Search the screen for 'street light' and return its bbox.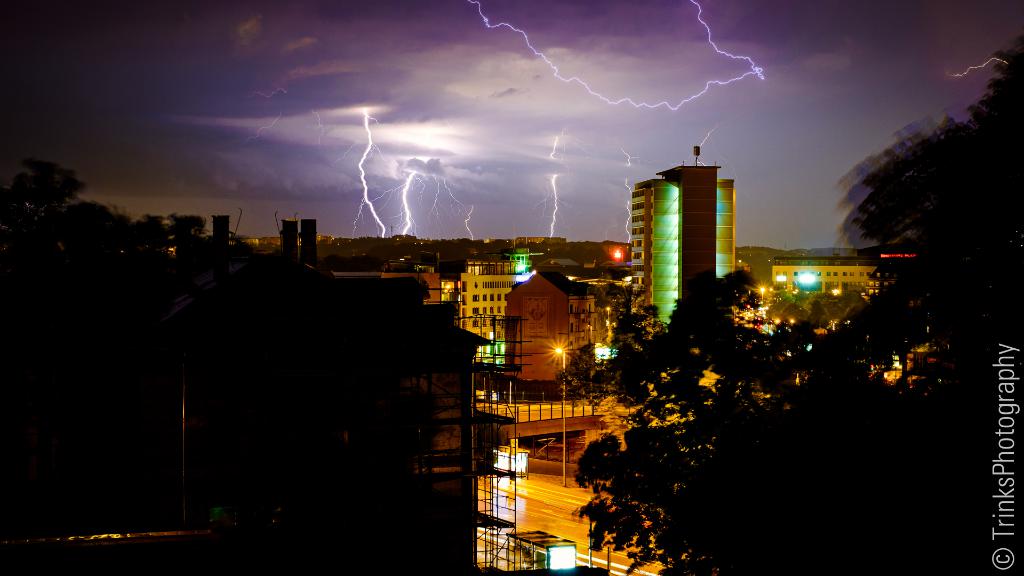
Found: [x1=758, y1=285, x2=769, y2=306].
